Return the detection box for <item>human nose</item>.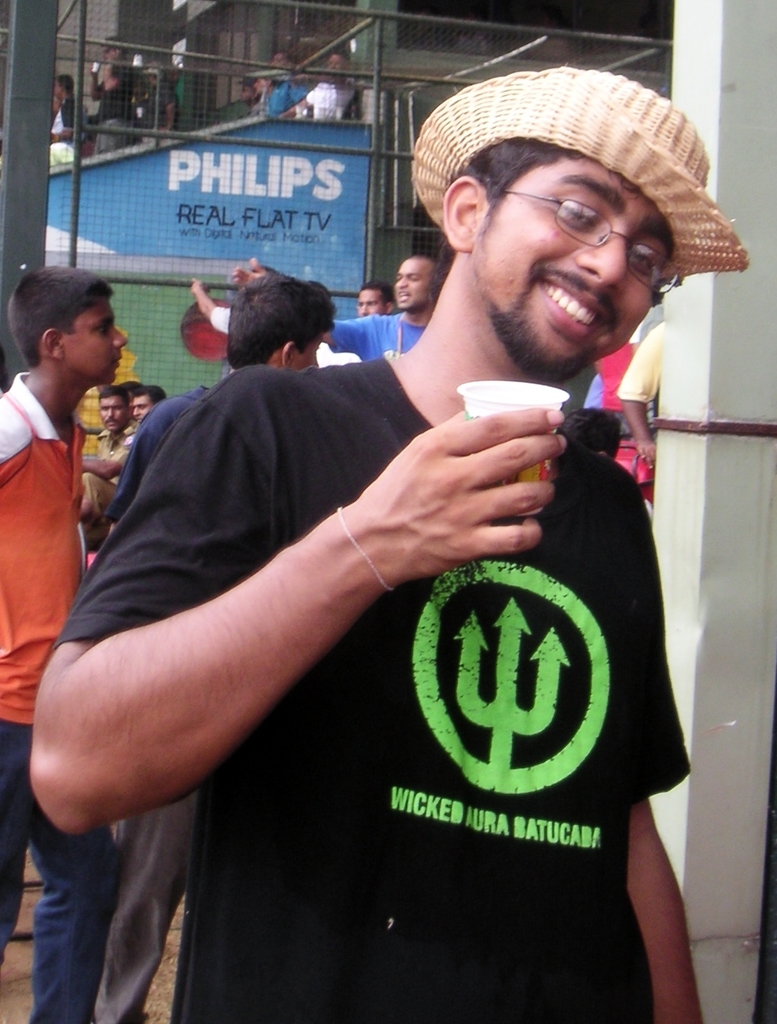
region(112, 330, 128, 348).
